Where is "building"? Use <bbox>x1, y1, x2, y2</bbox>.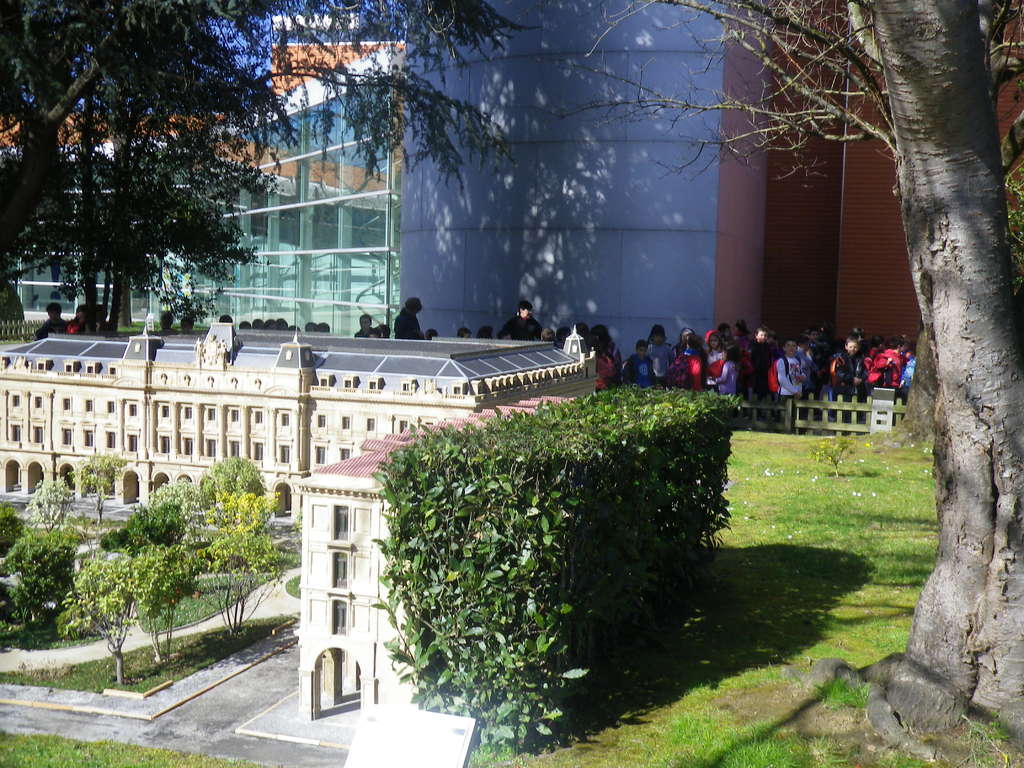
<bbox>0, 314, 596, 733</bbox>.
